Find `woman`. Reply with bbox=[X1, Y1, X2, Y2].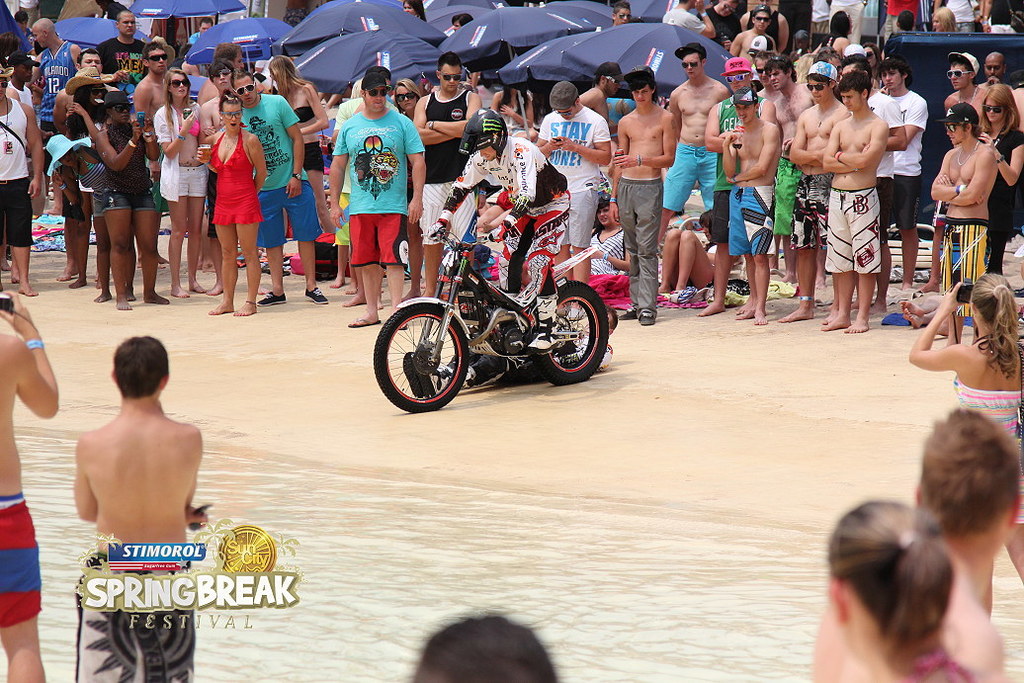
bbox=[259, 53, 345, 237].
